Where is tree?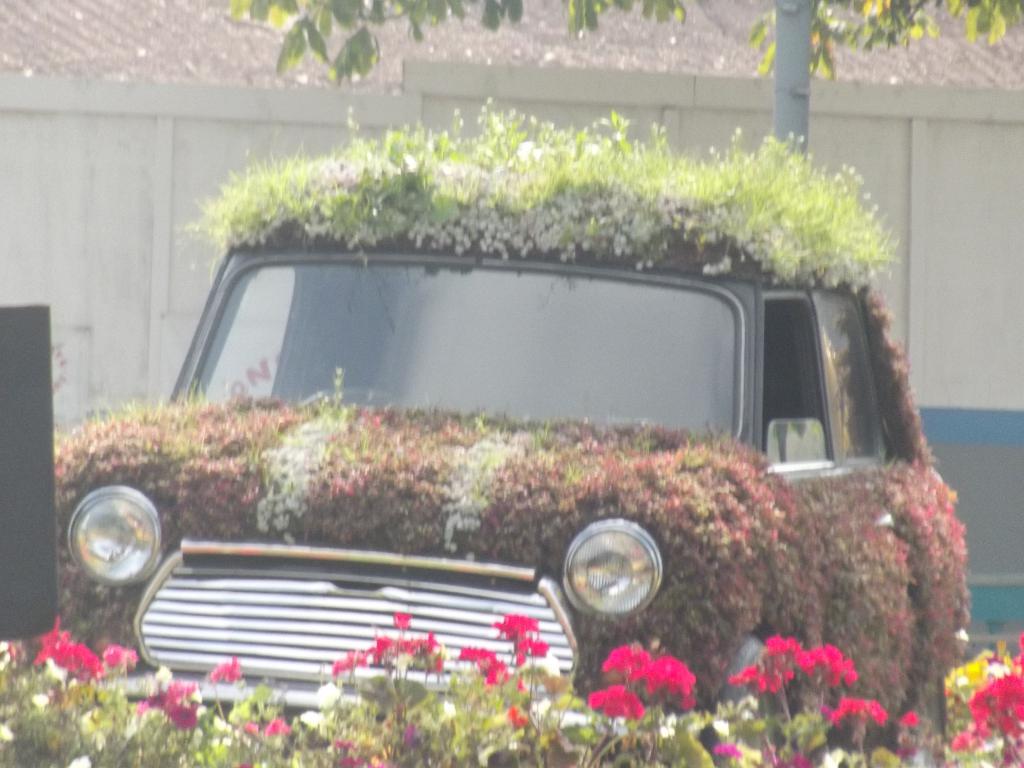
detection(227, 0, 1023, 86).
